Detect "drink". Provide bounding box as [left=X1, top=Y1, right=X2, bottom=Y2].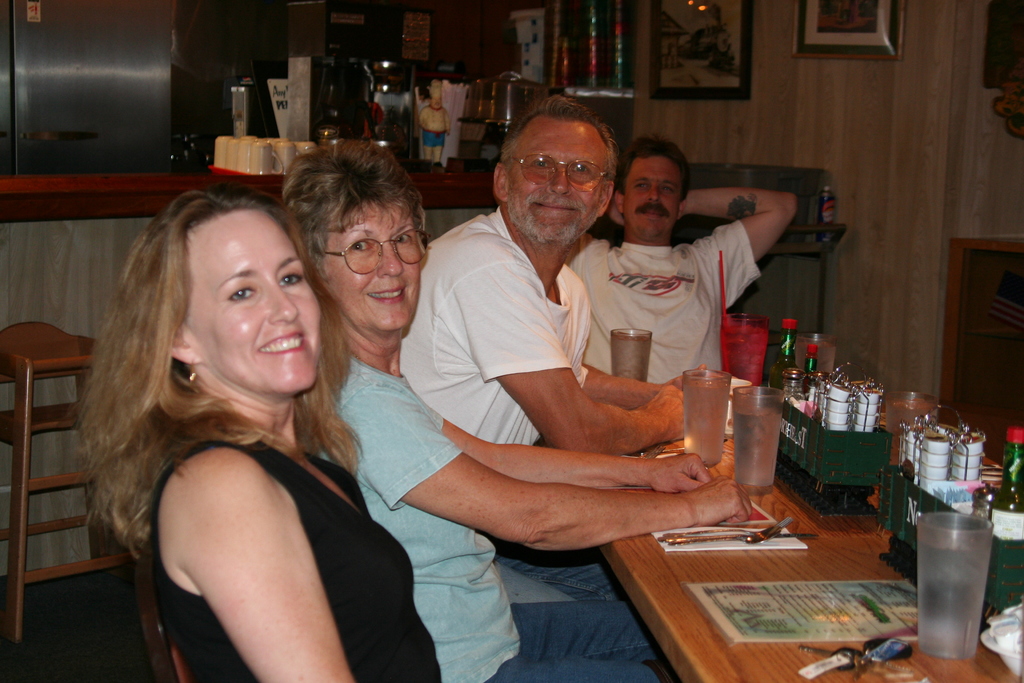
[left=771, top=323, right=800, bottom=386].
